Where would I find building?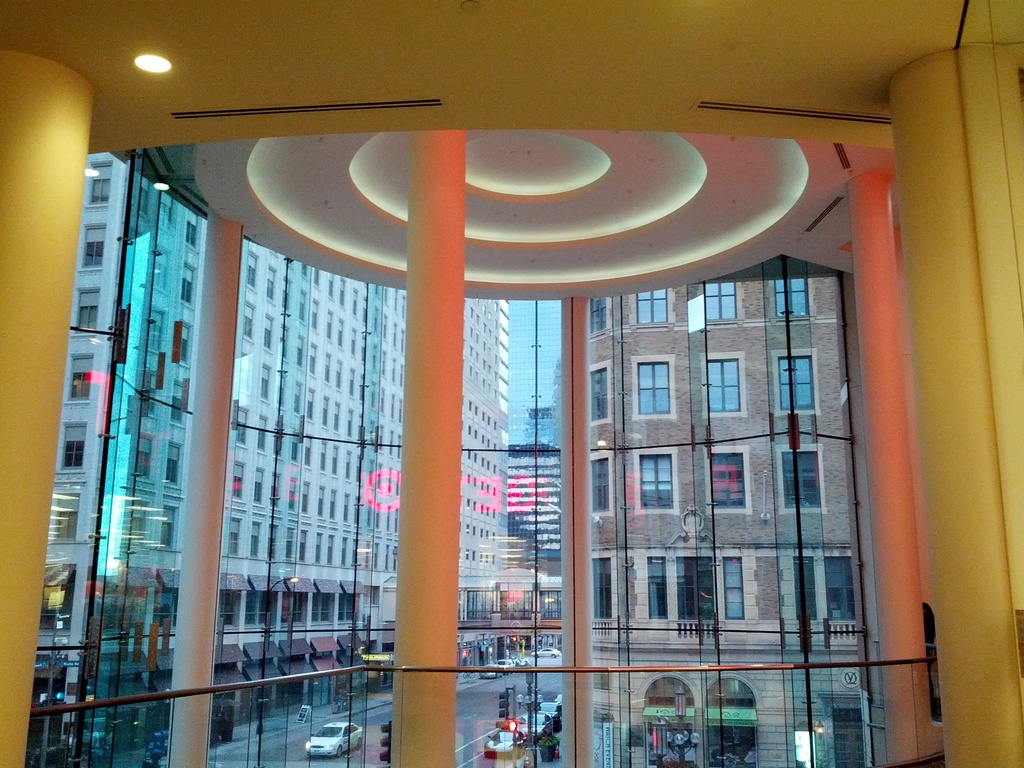
At <region>20, 145, 511, 755</region>.
